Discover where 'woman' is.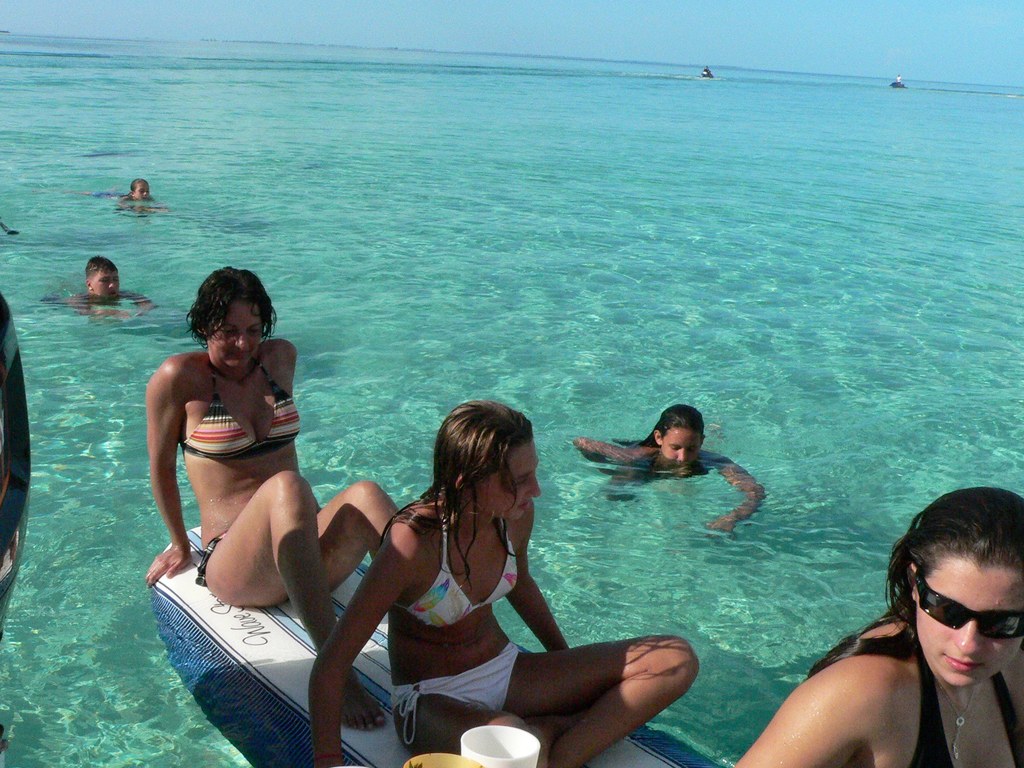
Discovered at x1=575 y1=403 x2=769 y2=542.
